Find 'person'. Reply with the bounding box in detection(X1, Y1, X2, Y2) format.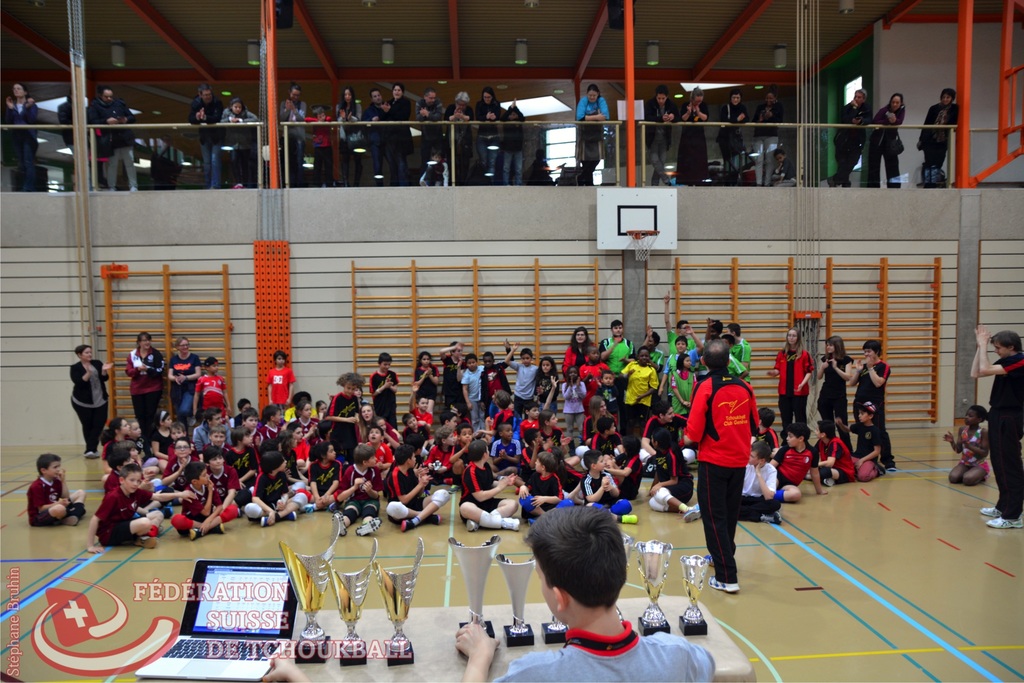
detection(587, 398, 614, 423).
